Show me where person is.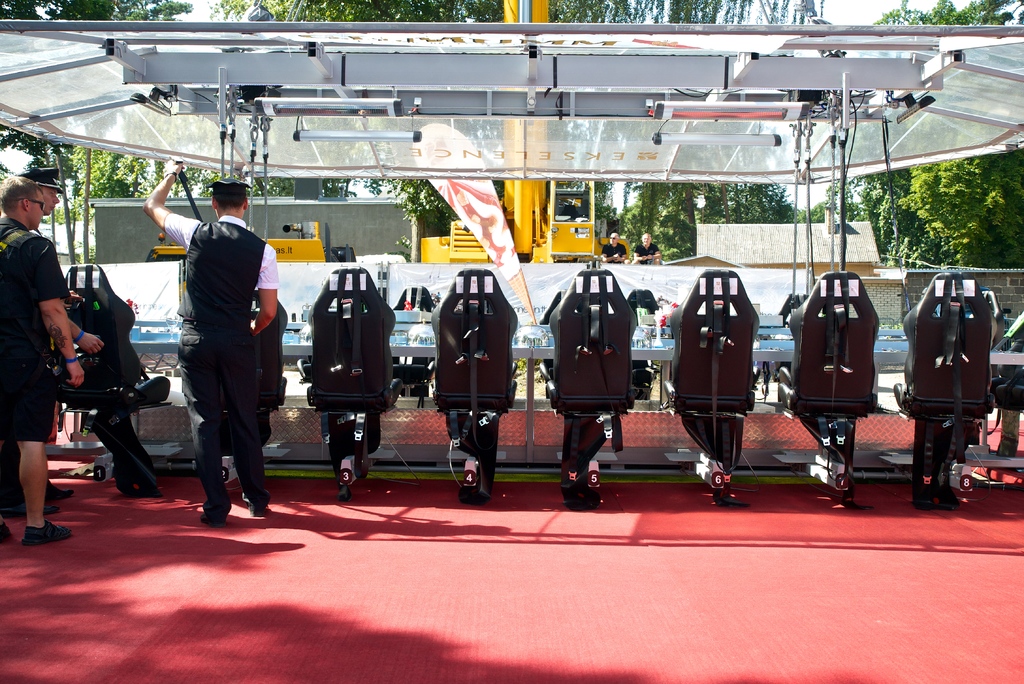
person is at left=0, top=172, right=83, bottom=552.
